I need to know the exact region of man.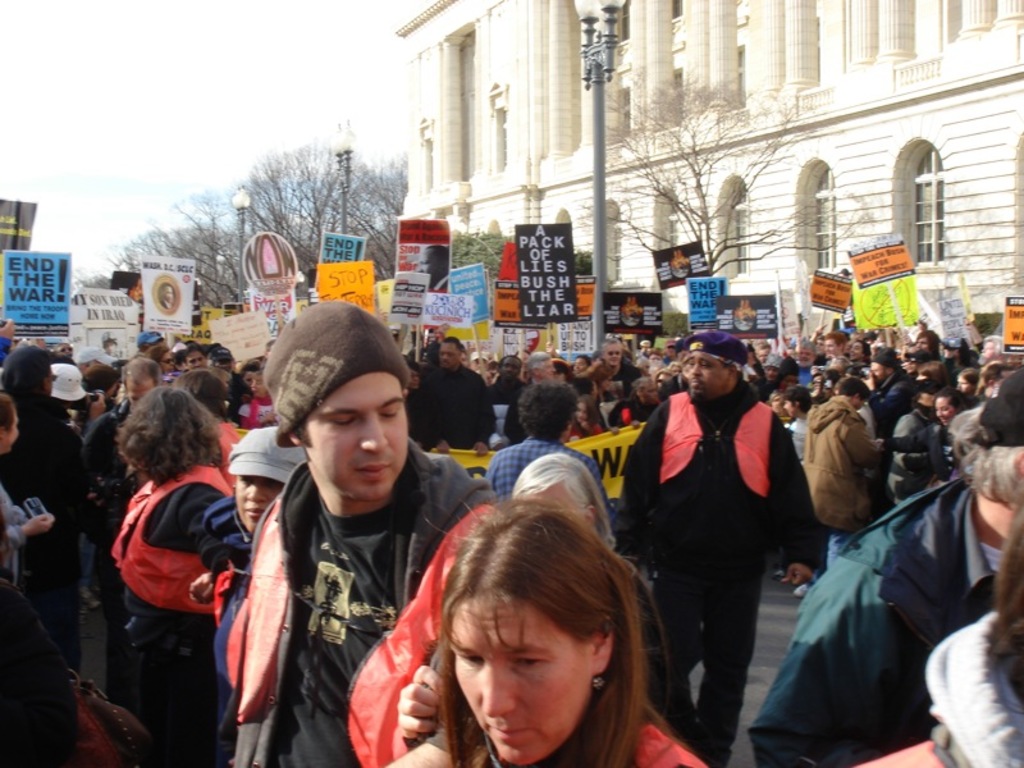
Region: 160 283 175 314.
